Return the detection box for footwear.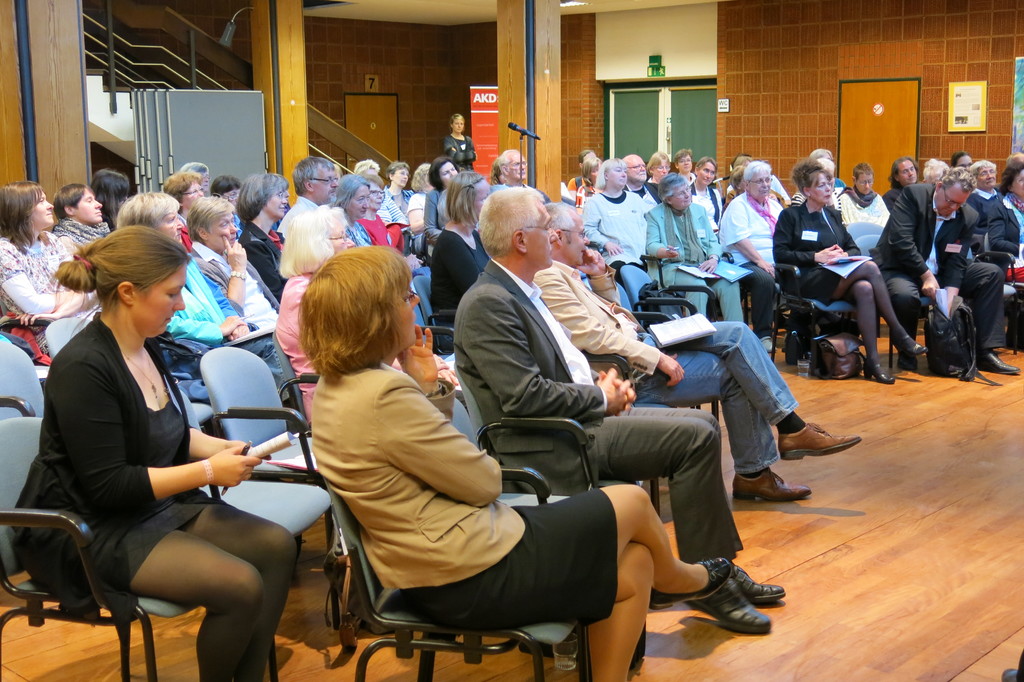
region(688, 567, 783, 644).
